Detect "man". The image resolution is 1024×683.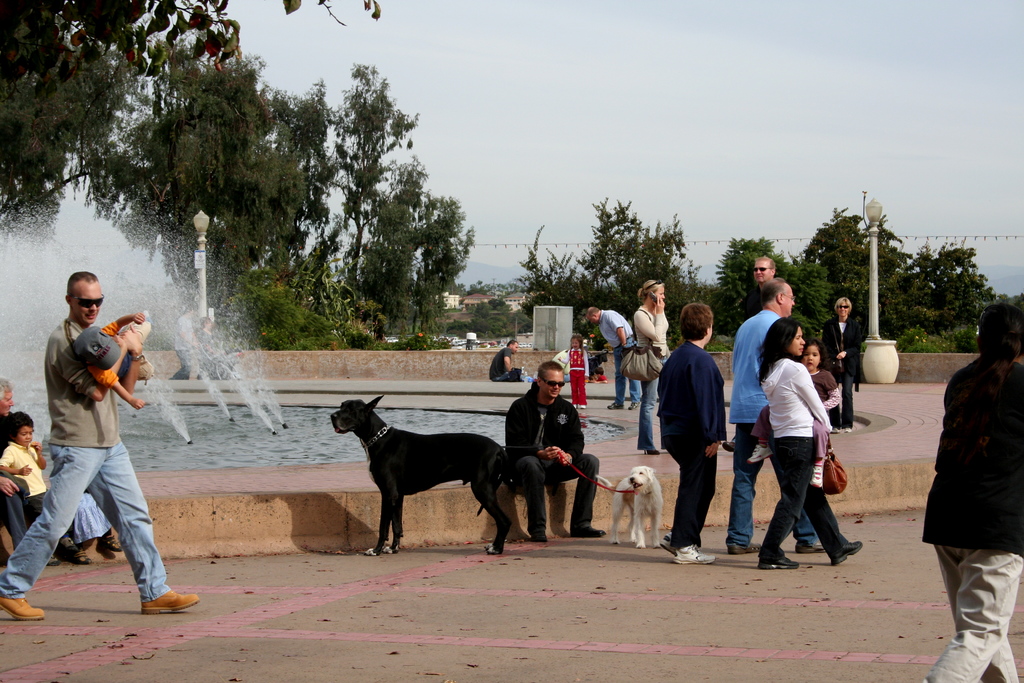
Rect(732, 270, 837, 554).
